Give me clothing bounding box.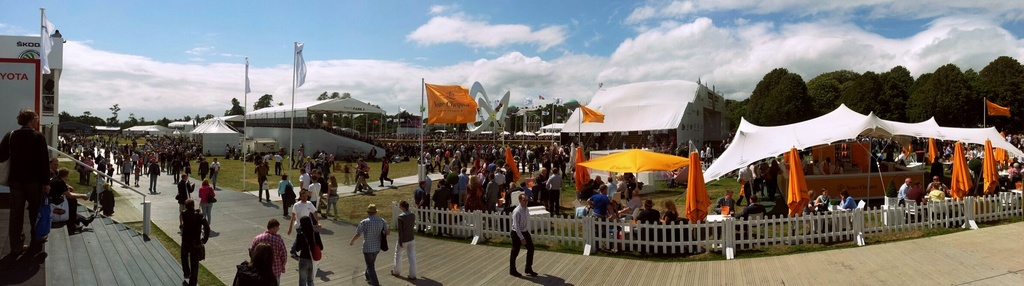
[200, 189, 215, 223].
